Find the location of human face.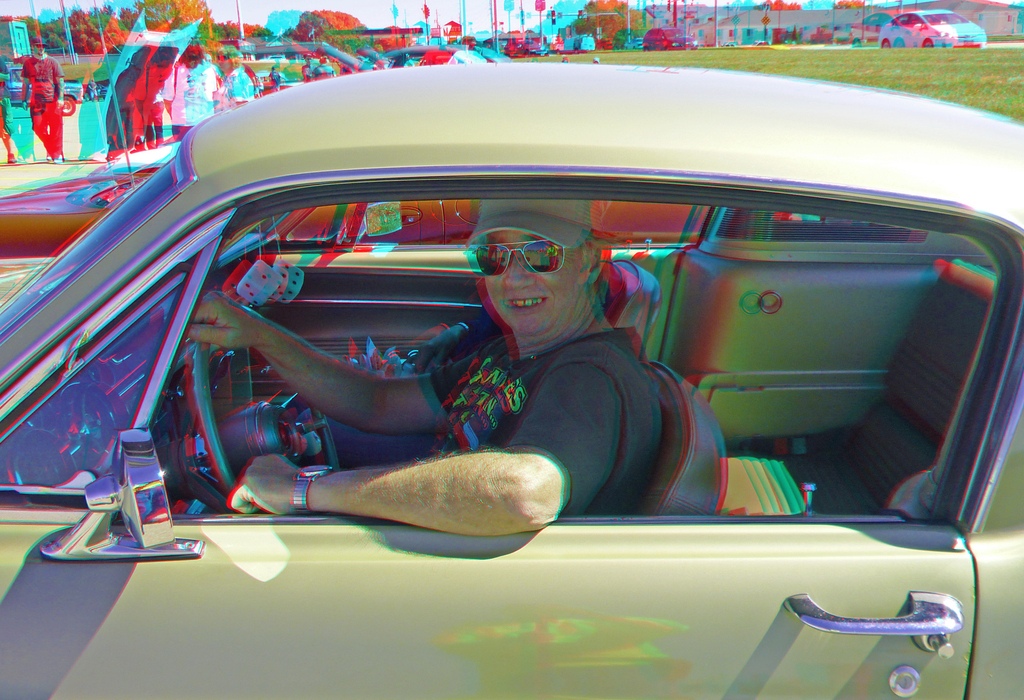
Location: {"x1": 33, "y1": 42, "x2": 46, "y2": 55}.
